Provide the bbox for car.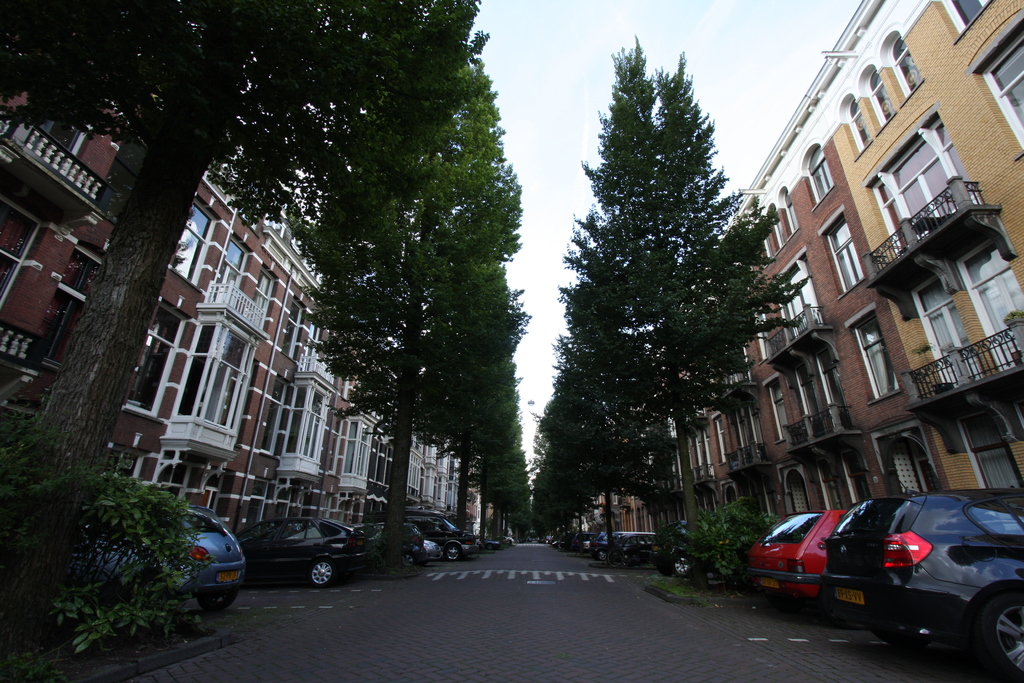
<bbox>746, 507, 845, 625</bbox>.
